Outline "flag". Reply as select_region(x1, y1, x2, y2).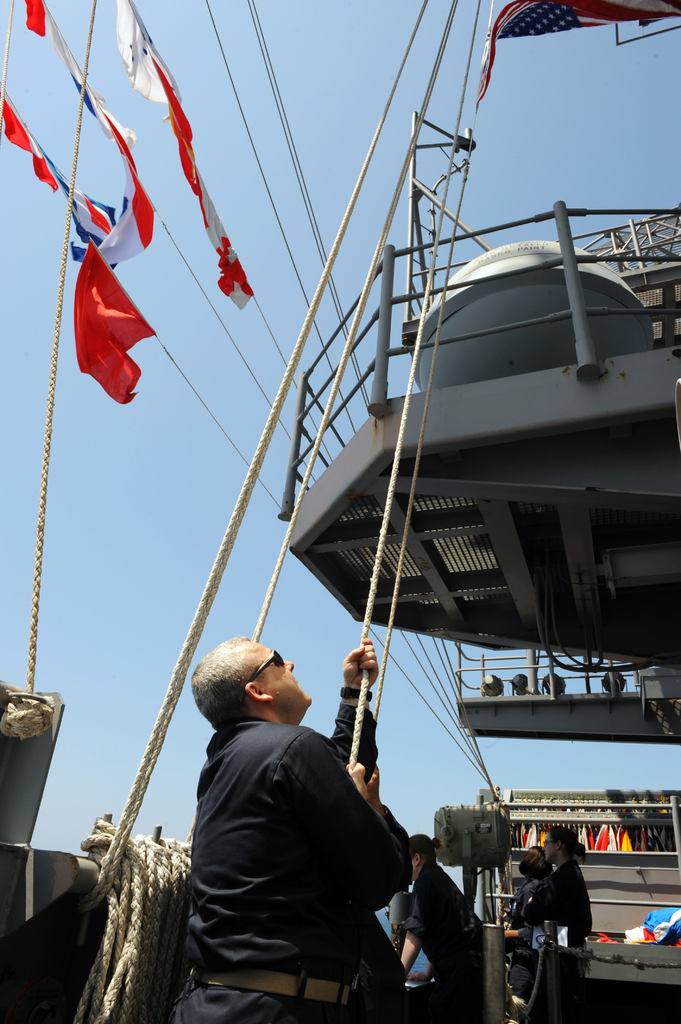
select_region(477, 0, 680, 127).
